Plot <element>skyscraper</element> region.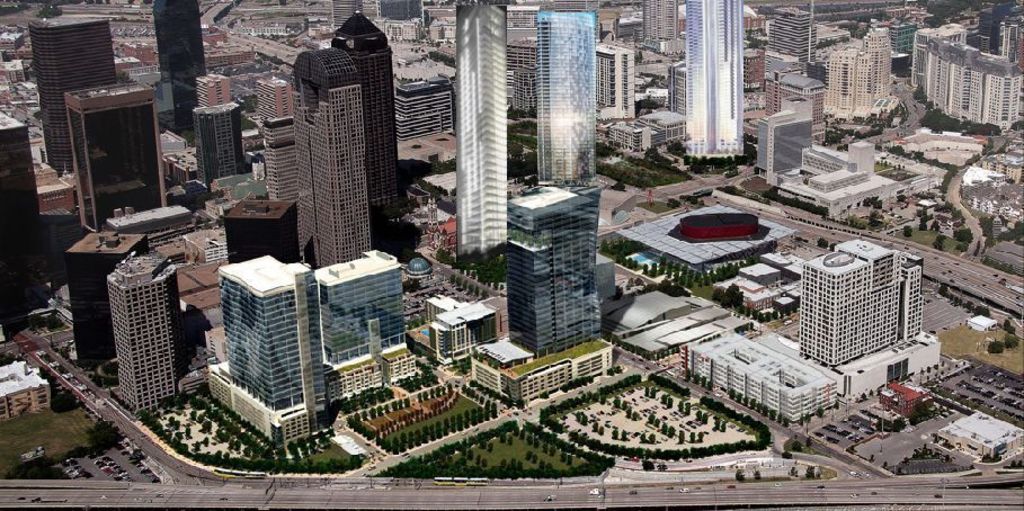
Plotted at left=292, top=47, right=372, bottom=272.
